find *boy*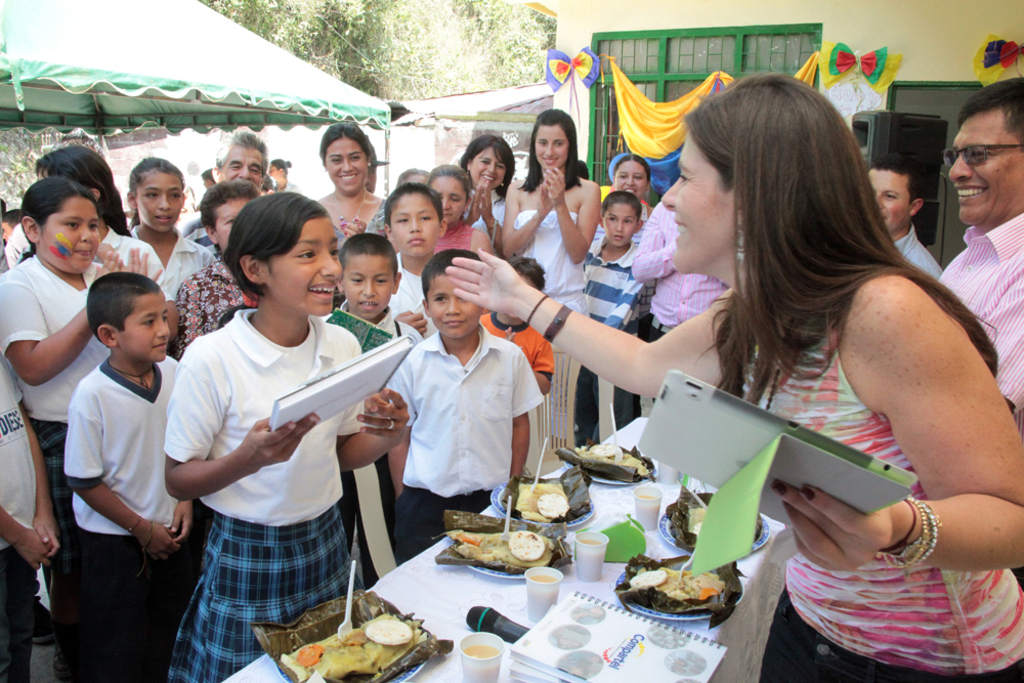
l=323, t=237, r=428, b=584
